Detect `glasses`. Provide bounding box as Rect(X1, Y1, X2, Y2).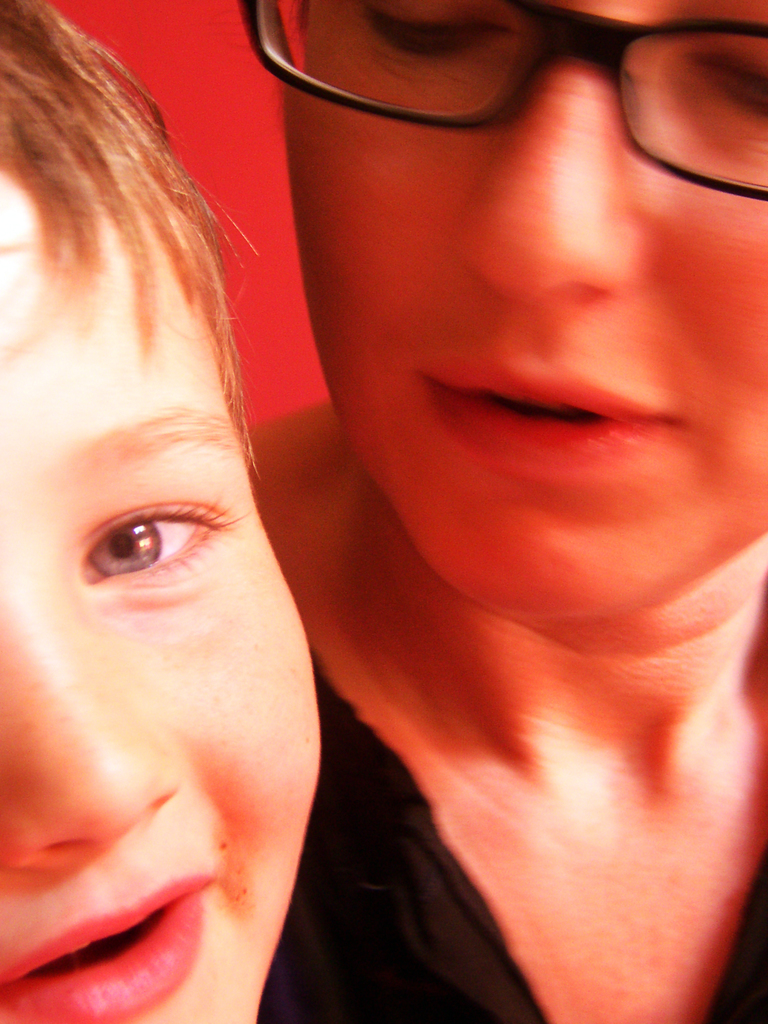
Rect(288, 22, 767, 264).
